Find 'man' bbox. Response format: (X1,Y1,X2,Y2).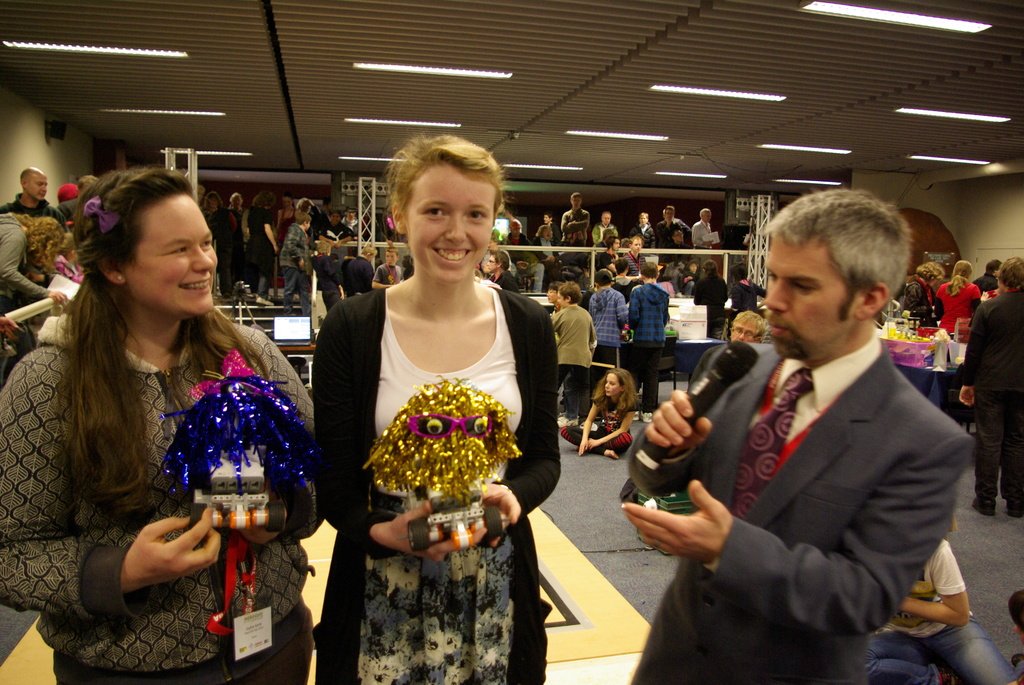
(501,222,555,290).
